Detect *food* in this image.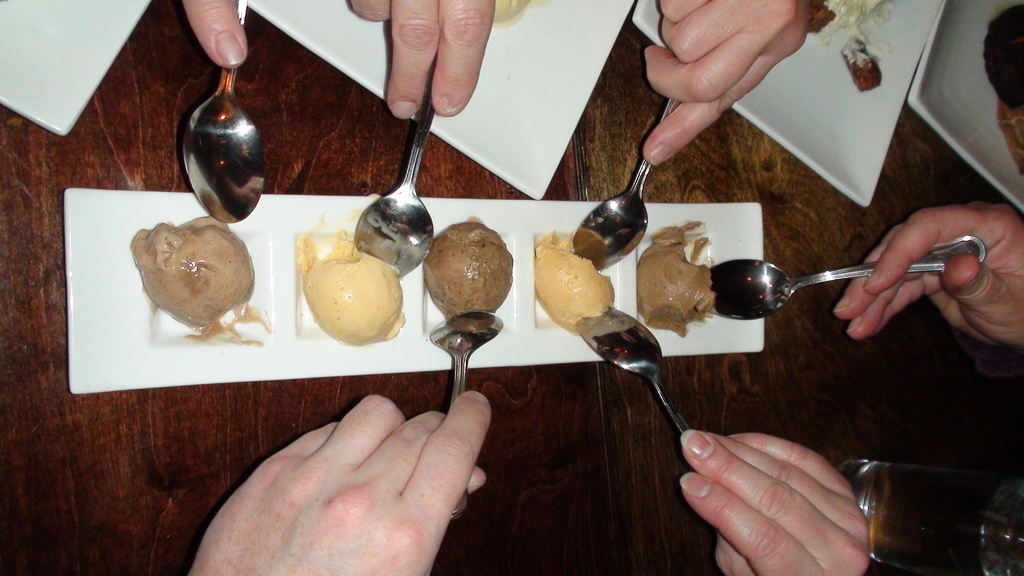
Detection: select_region(292, 239, 412, 360).
